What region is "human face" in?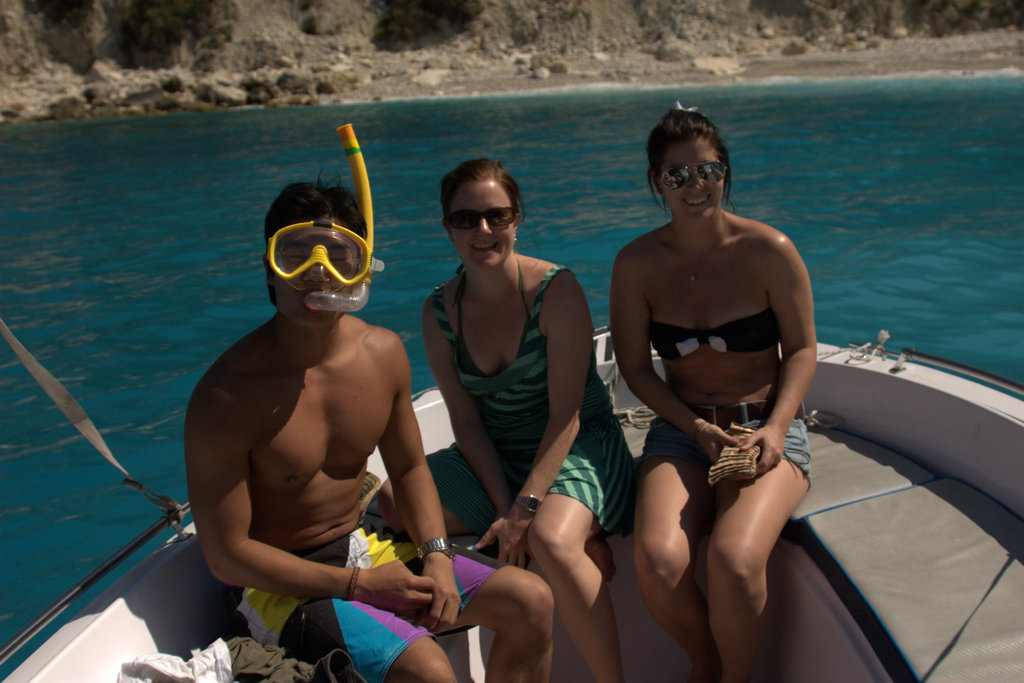
select_region(659, 137, 724, 227).
